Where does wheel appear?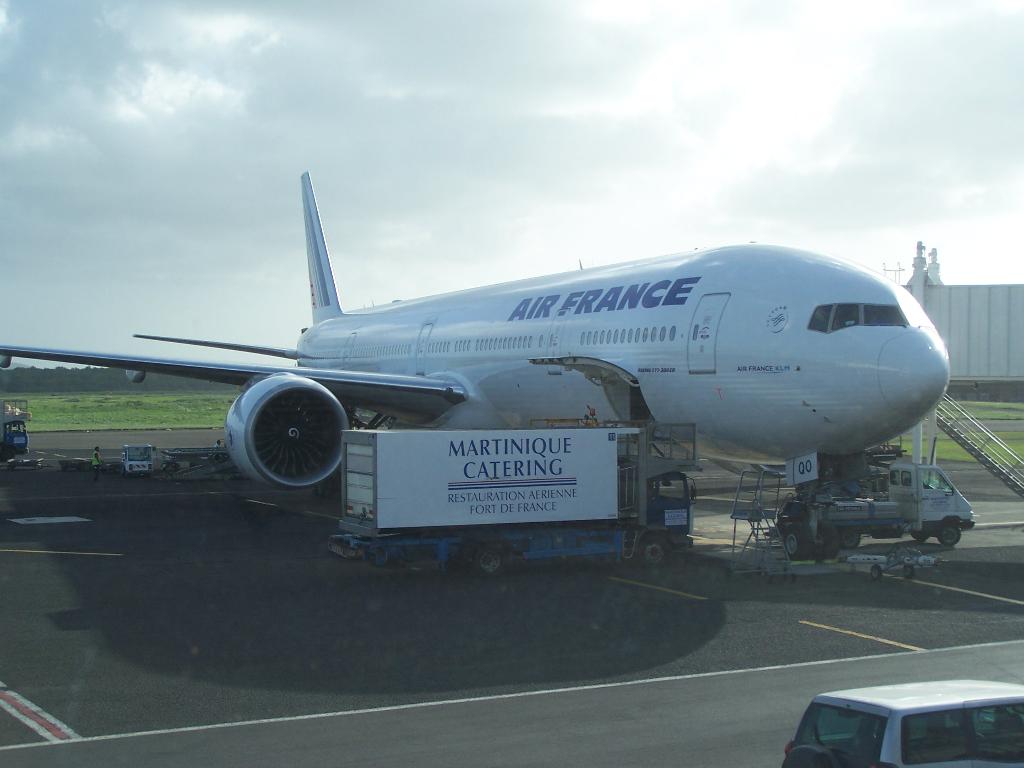
Appears at (783, 522, 800, 557).
